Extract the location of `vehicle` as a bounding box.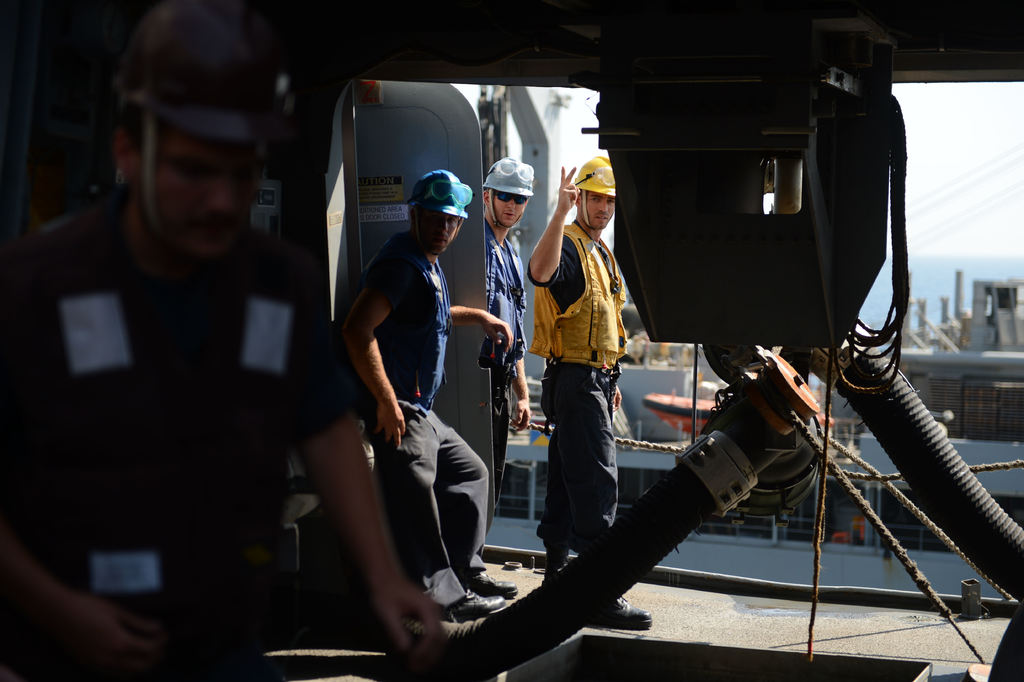
select_region(642, 391, 832, 438).
